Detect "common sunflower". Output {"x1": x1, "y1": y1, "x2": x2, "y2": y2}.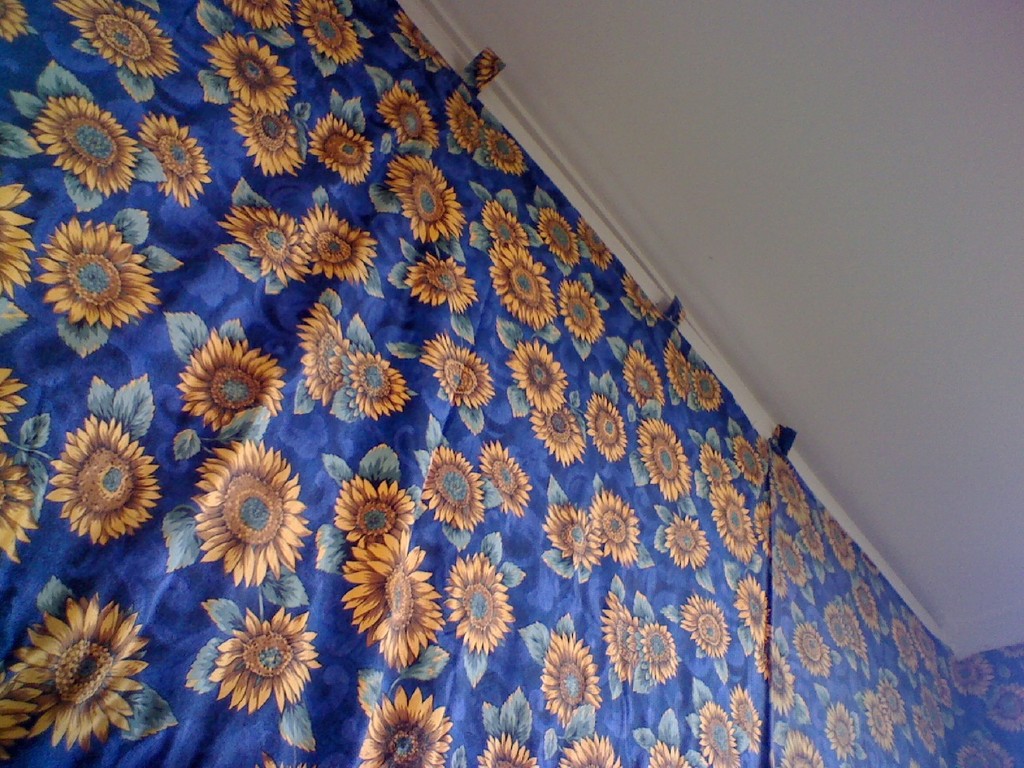
{"x1": 978, "y1": 672, "x2": 1023, "y2": 730}.
